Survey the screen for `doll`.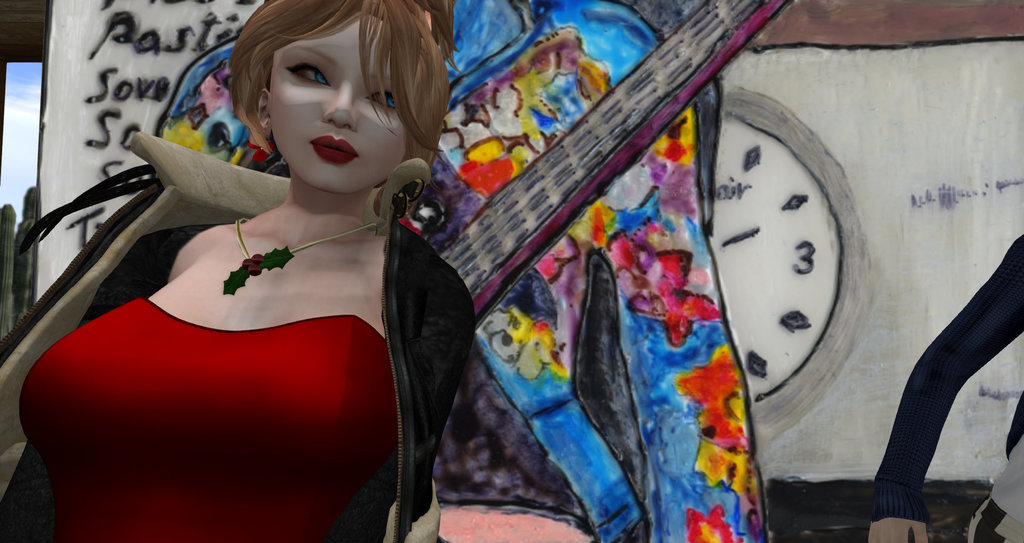
Survey found: locate(26, 9, 460, 533).
